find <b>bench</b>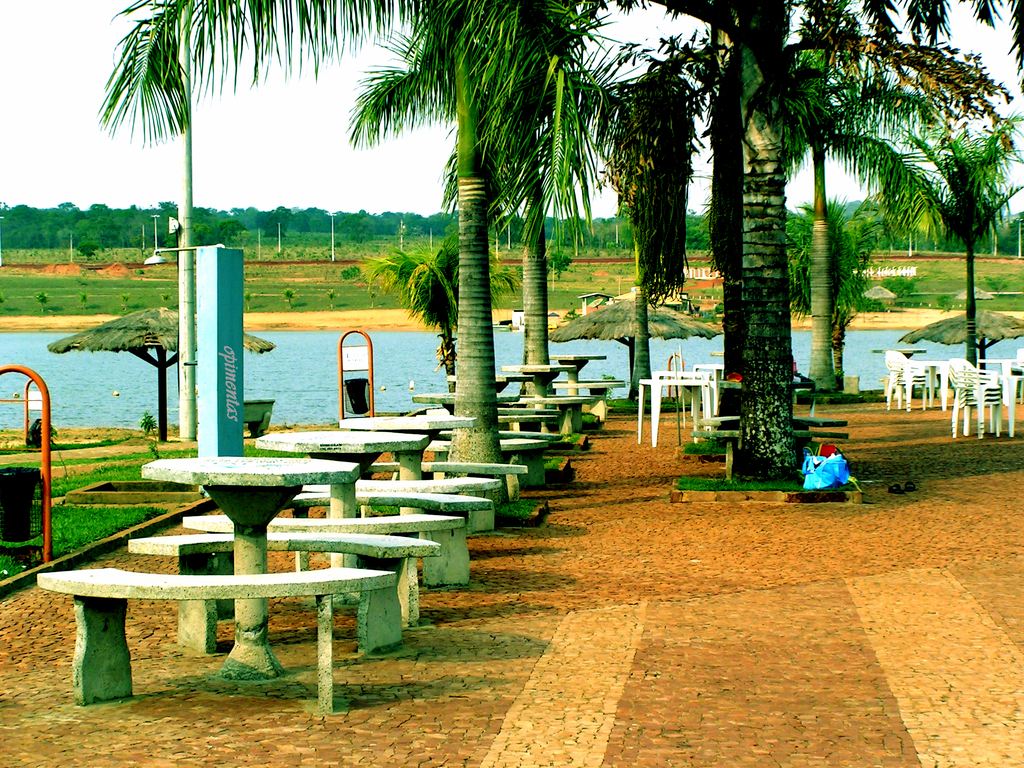
select_region(370, 461, 525, 525)
